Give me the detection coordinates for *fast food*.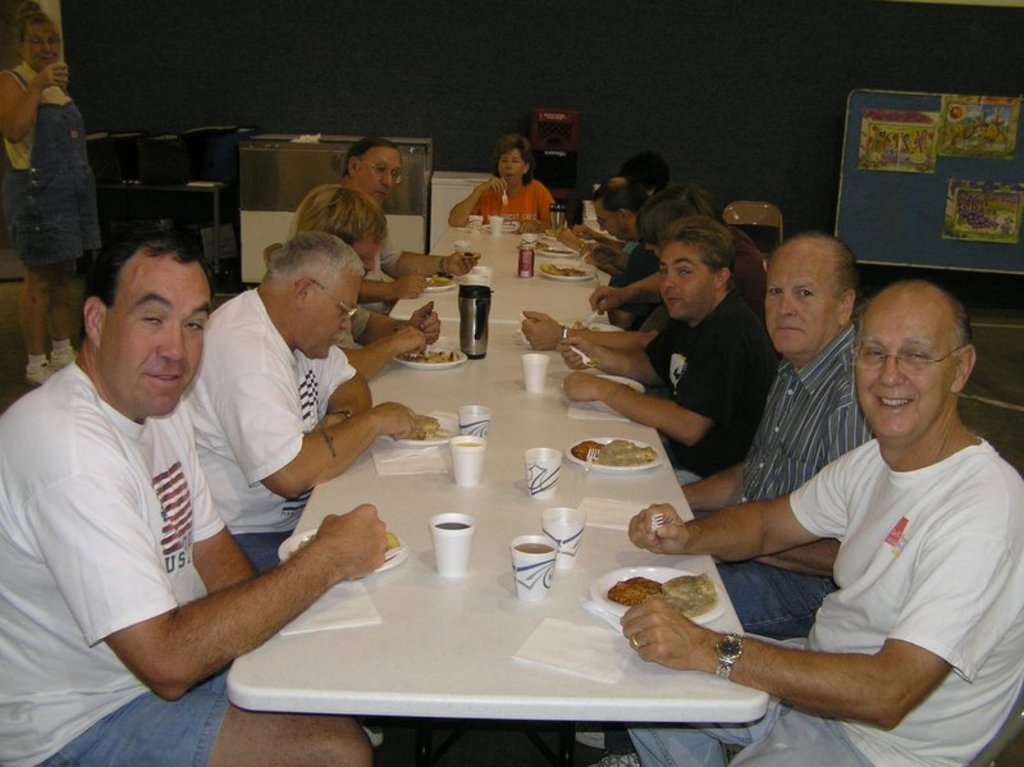
(600, 570, 659, 606).
